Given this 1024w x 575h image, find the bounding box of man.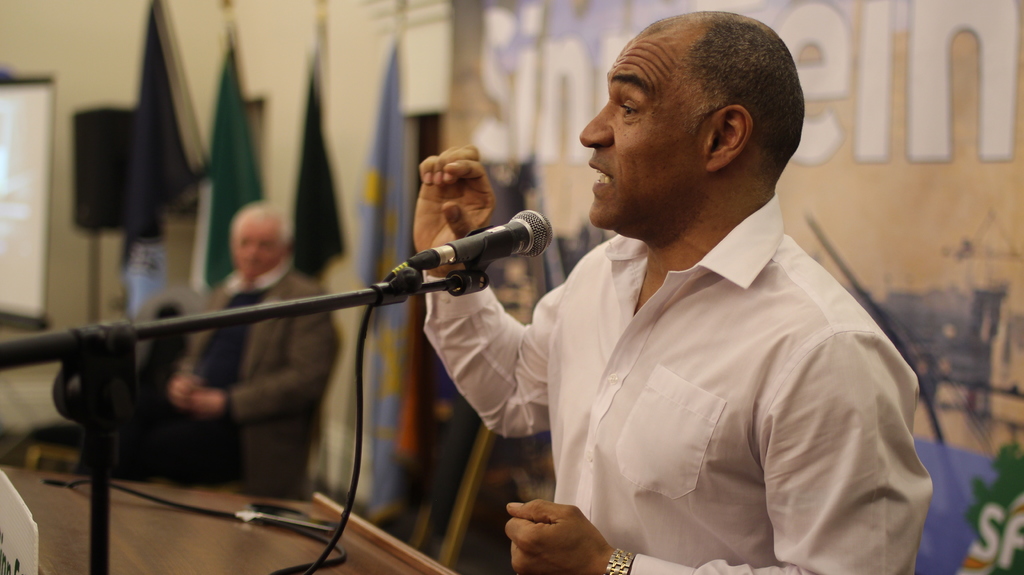
(left=170, top=208, right=340, bottom=502).
